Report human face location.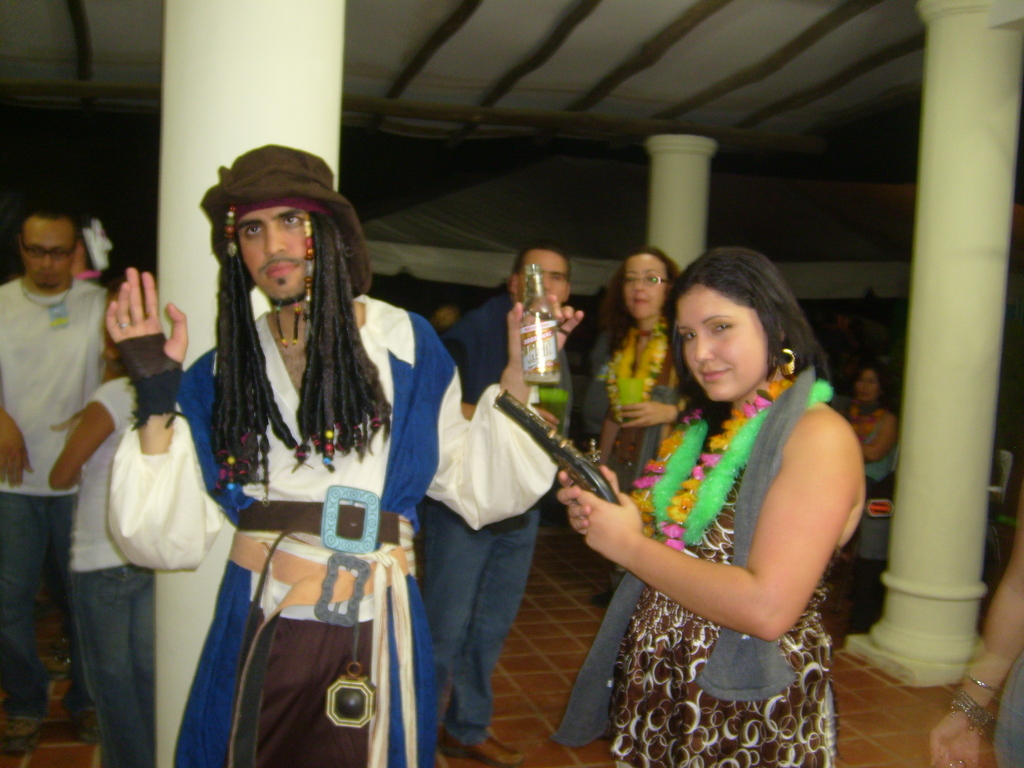
Report: left=625, top=255, right=670, bottom=317.
